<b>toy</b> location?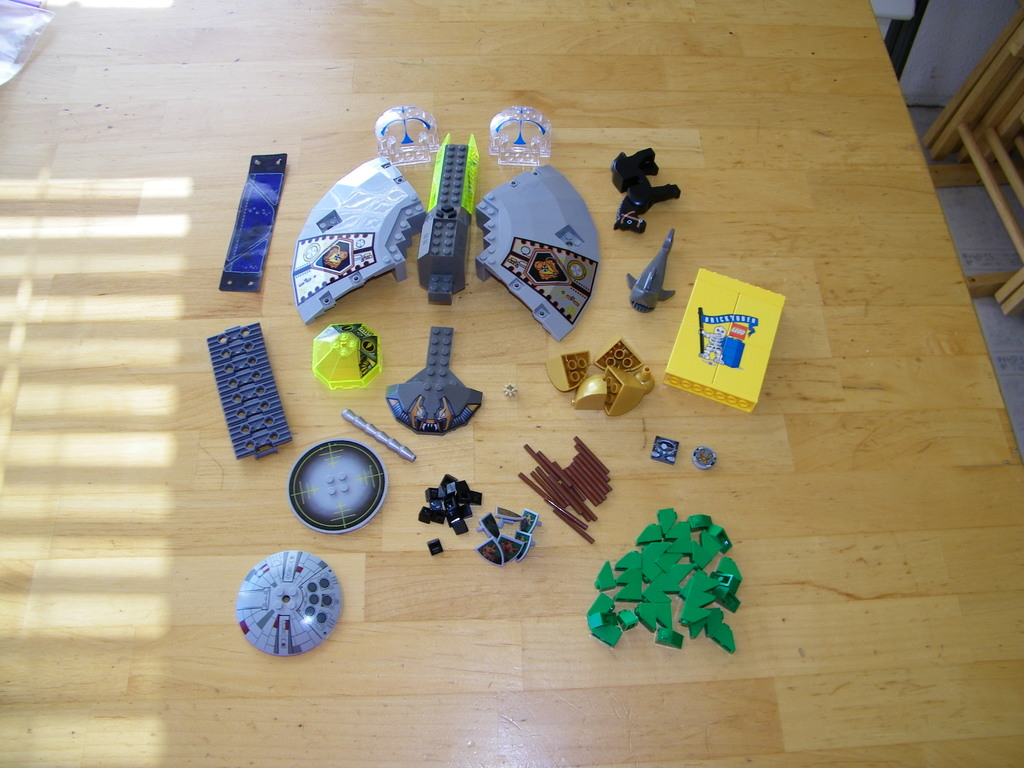
[312,322,384,396]
